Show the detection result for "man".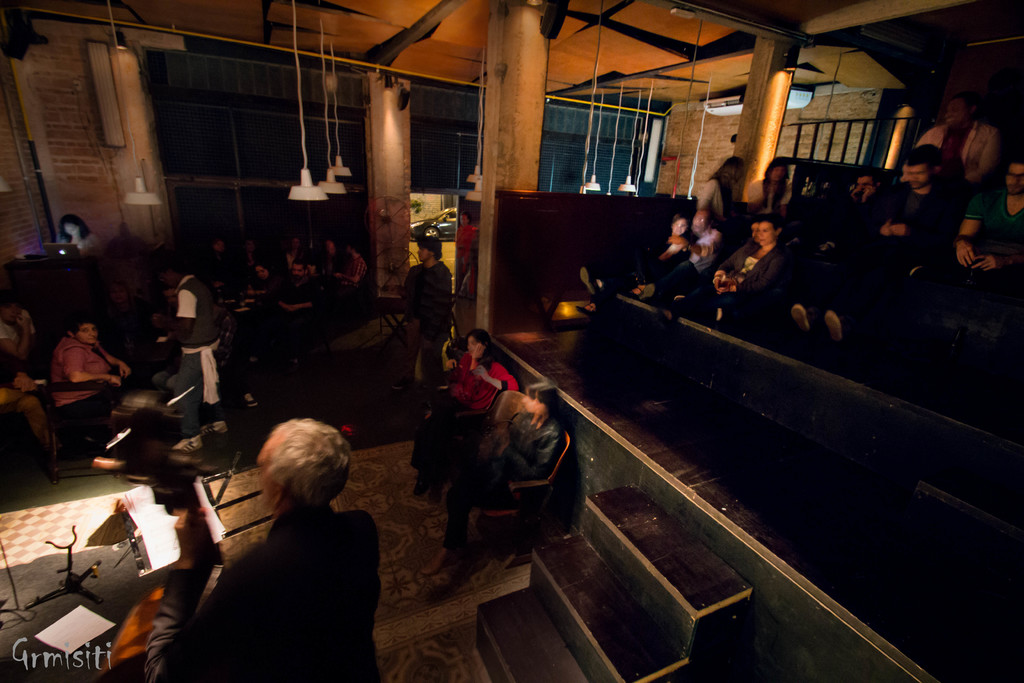
<bbox>400, 239, 459, 398</bbox>.
